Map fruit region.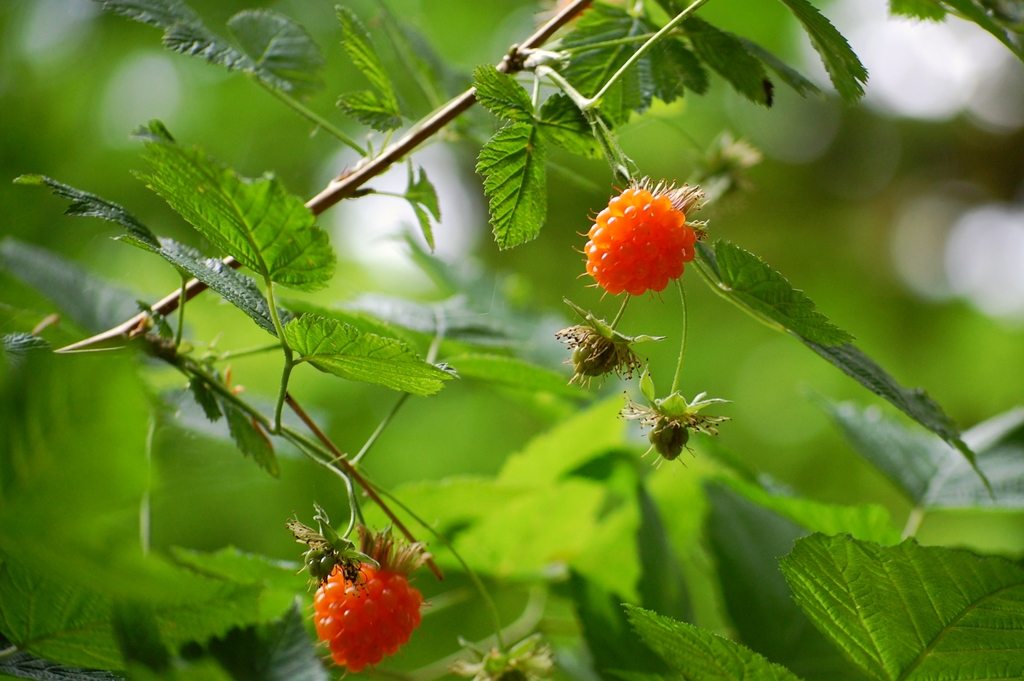
Mapped to bbox=[600, 181, 714, 298].
